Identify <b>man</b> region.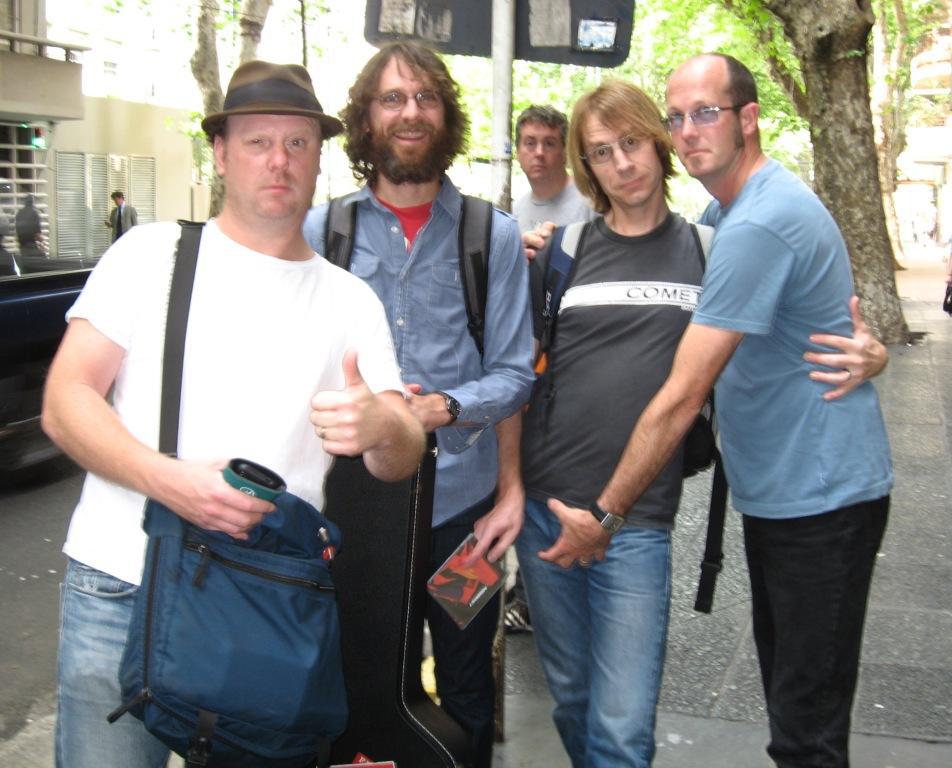
Region: <bbox>292, 39, 526, 766</bbox>.
